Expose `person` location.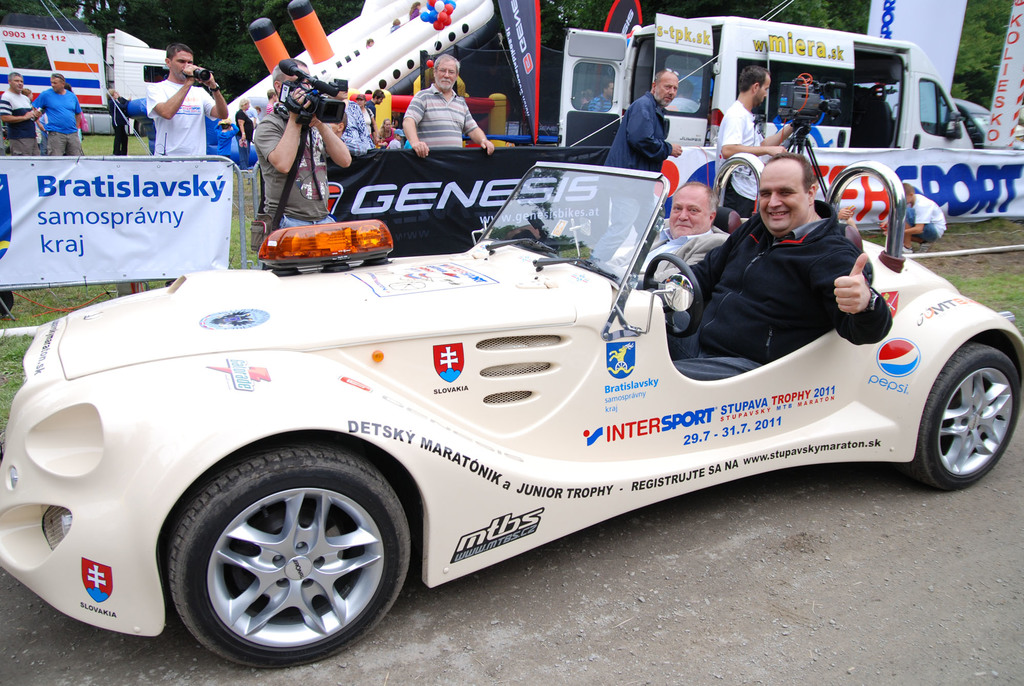
Exposed at (110,86,131,158).
